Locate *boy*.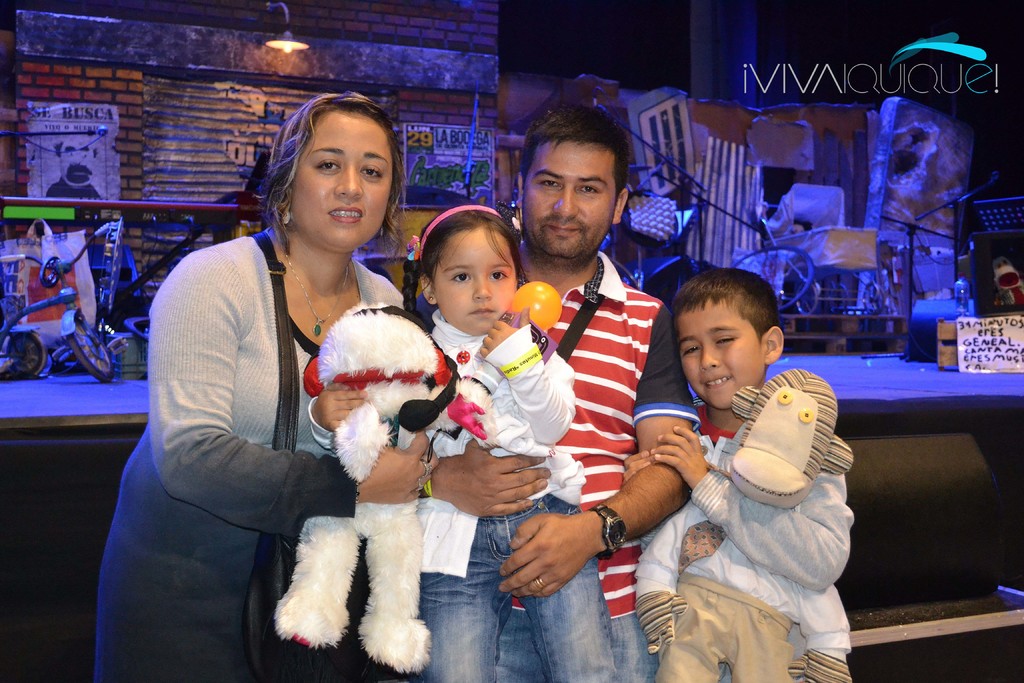
Bounding box: 616,264,852,682.
